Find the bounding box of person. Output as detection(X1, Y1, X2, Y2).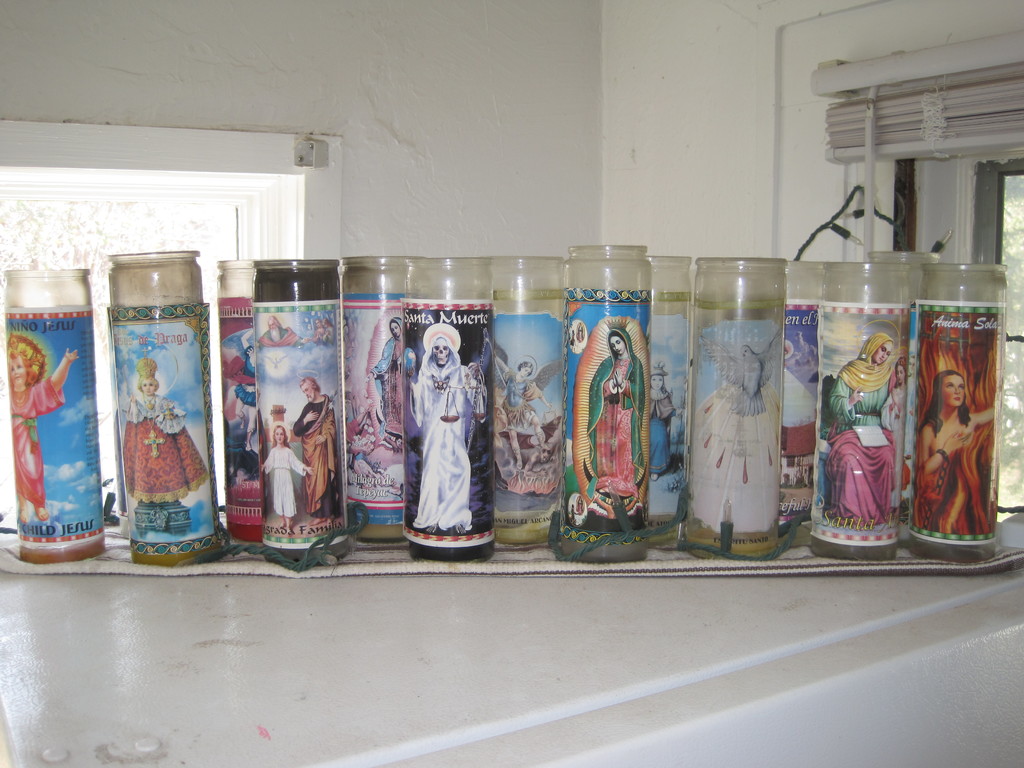
detection(415, 327, 481, 530).
